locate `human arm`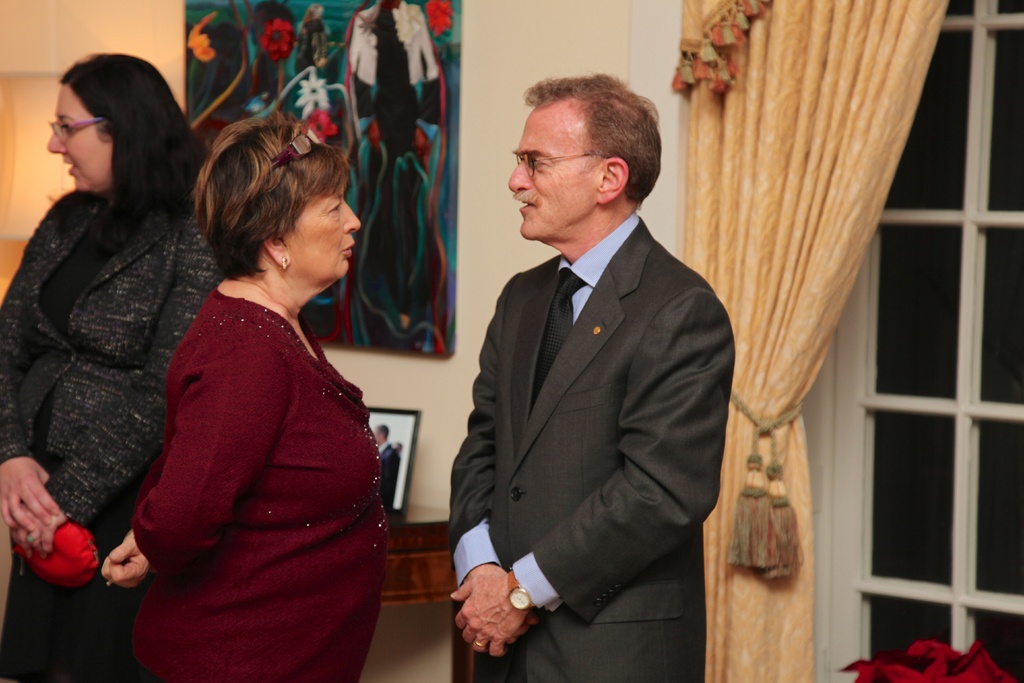
{"left": 449, "top": 254, "right": 529, "bottom": 655}
